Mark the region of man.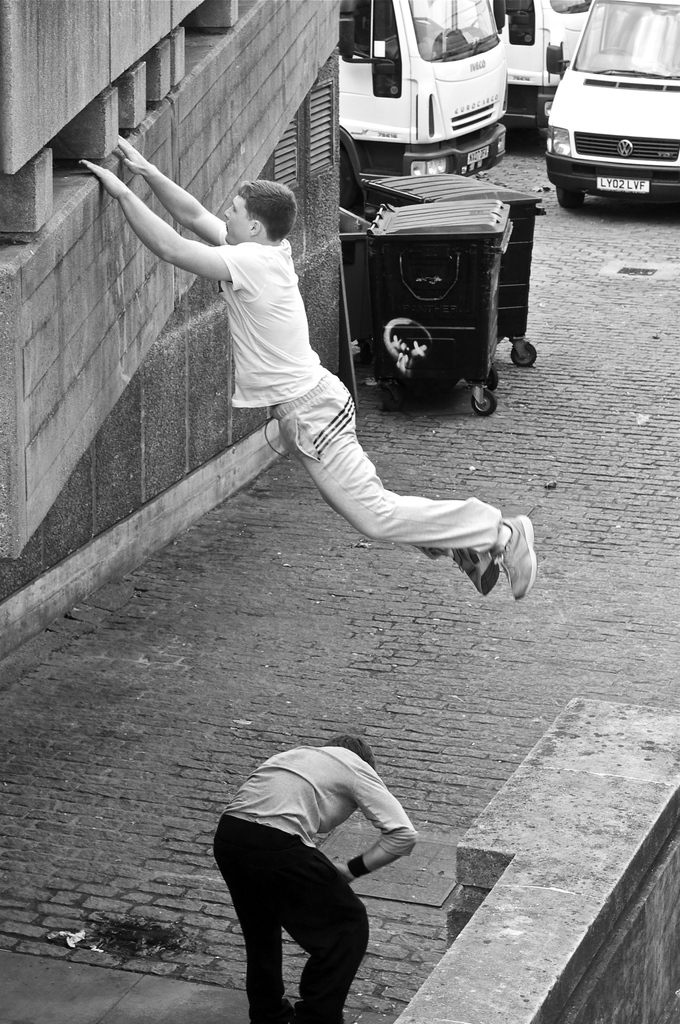
Region: bbox(209, 724, 428, 1023).
